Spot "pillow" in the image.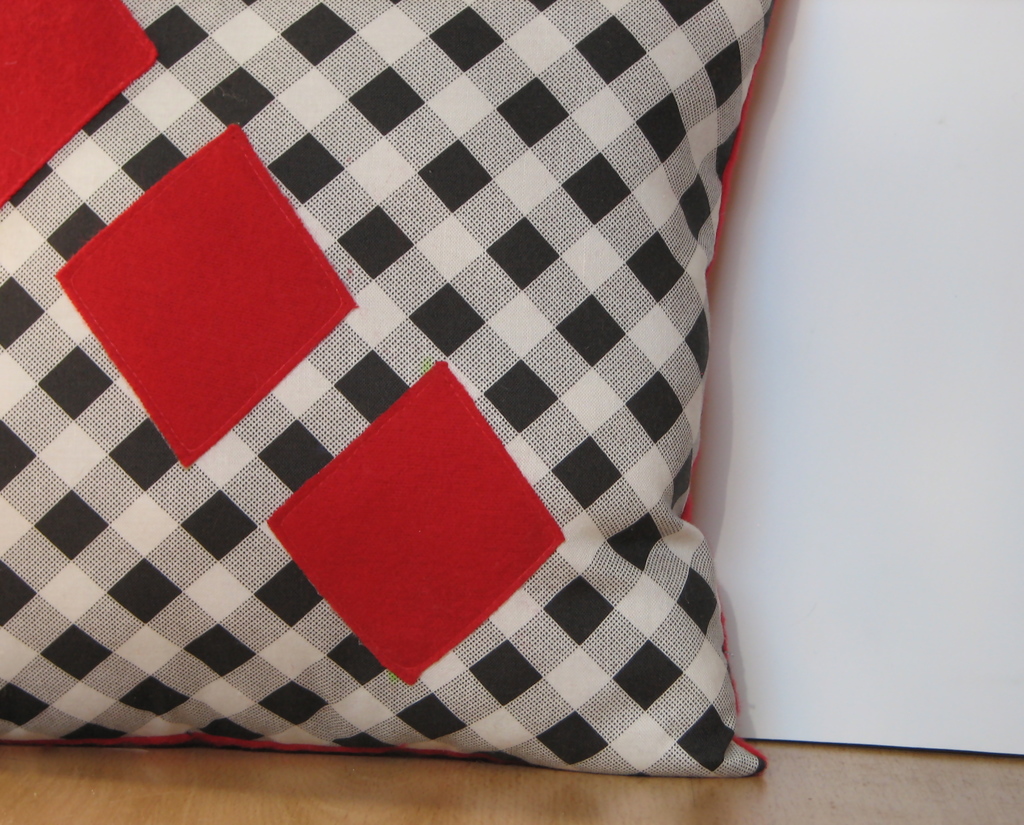
"pillow" found at locate(0, 0, 777, 765).
